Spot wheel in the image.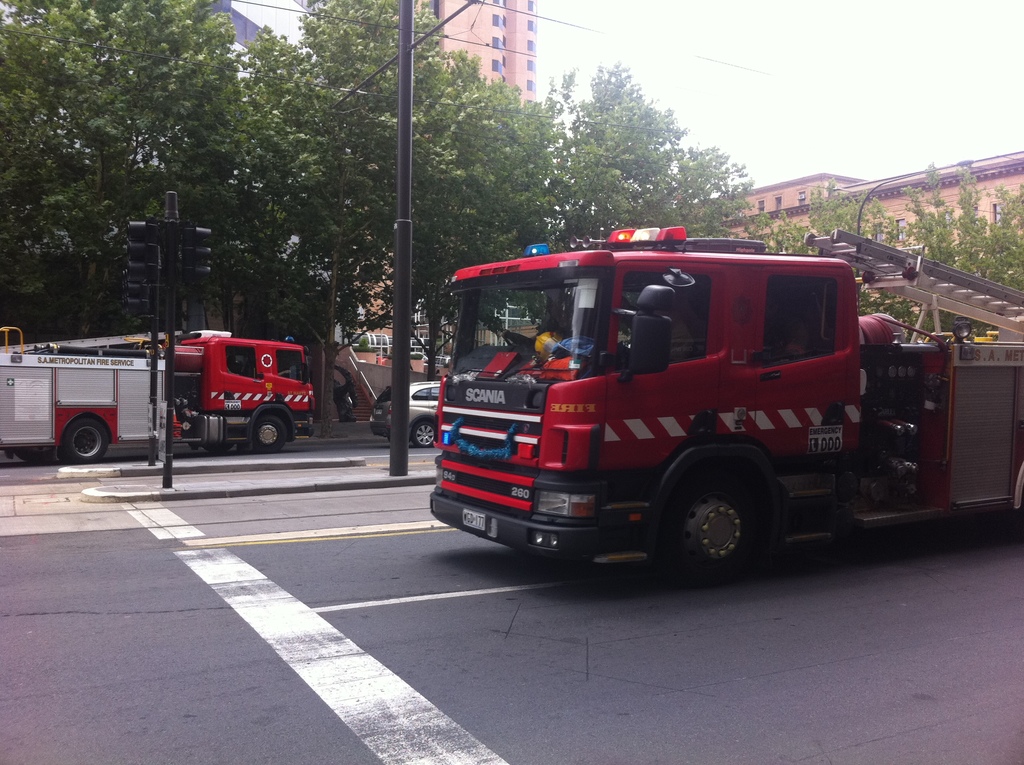
wheel found at (x1=56, y1=418, x2=111, y2=463).
